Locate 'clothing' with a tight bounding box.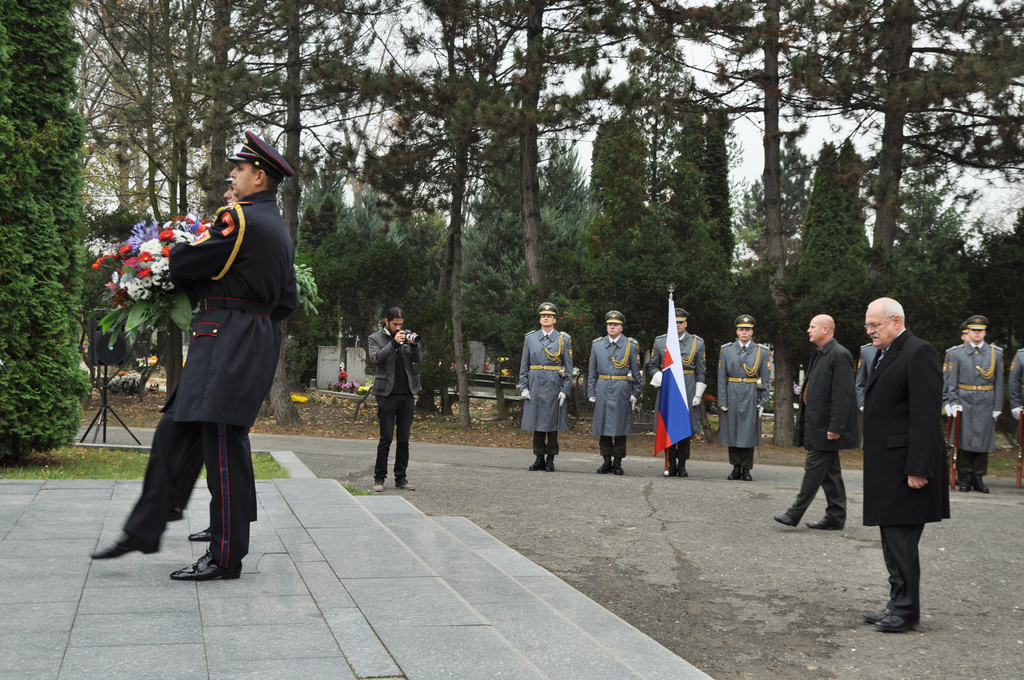
943/337/1011/474.
